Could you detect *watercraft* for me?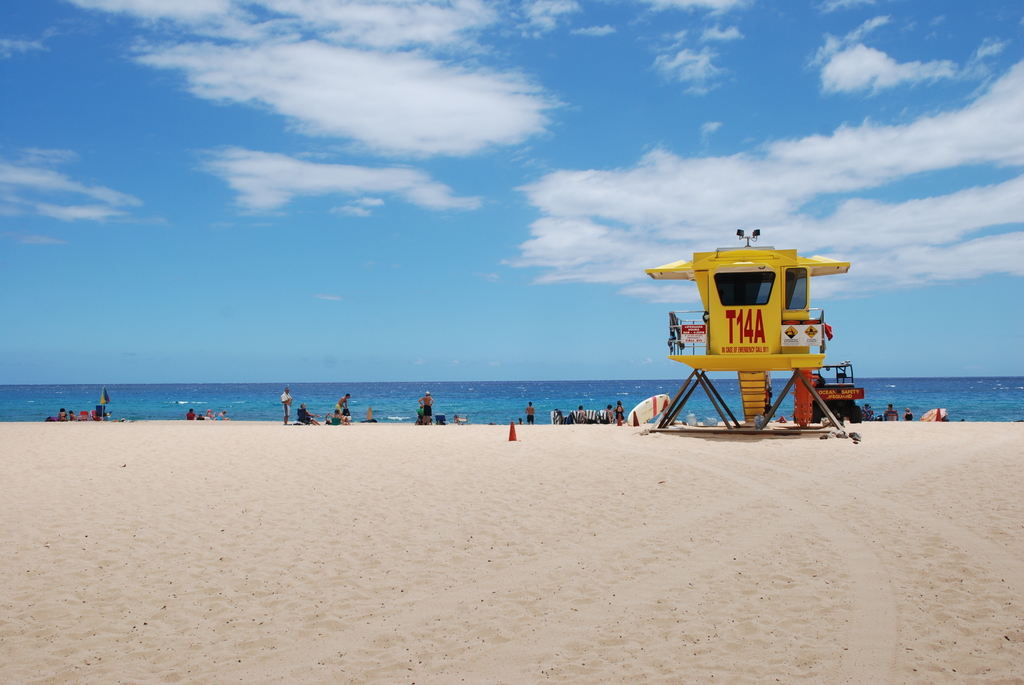
Detection result: bbox=(637, 230, 873, 423).
